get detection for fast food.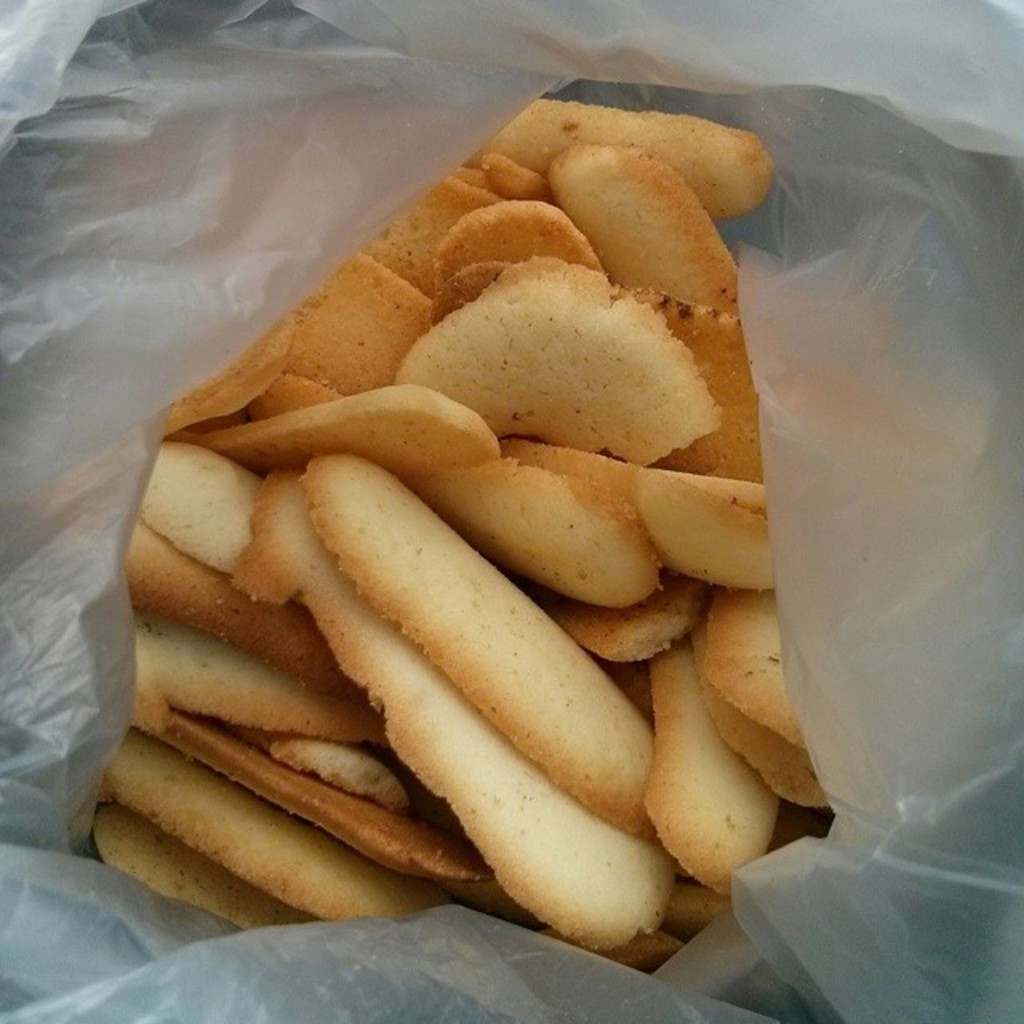
Detection: region(125, 91, 834, 944).
